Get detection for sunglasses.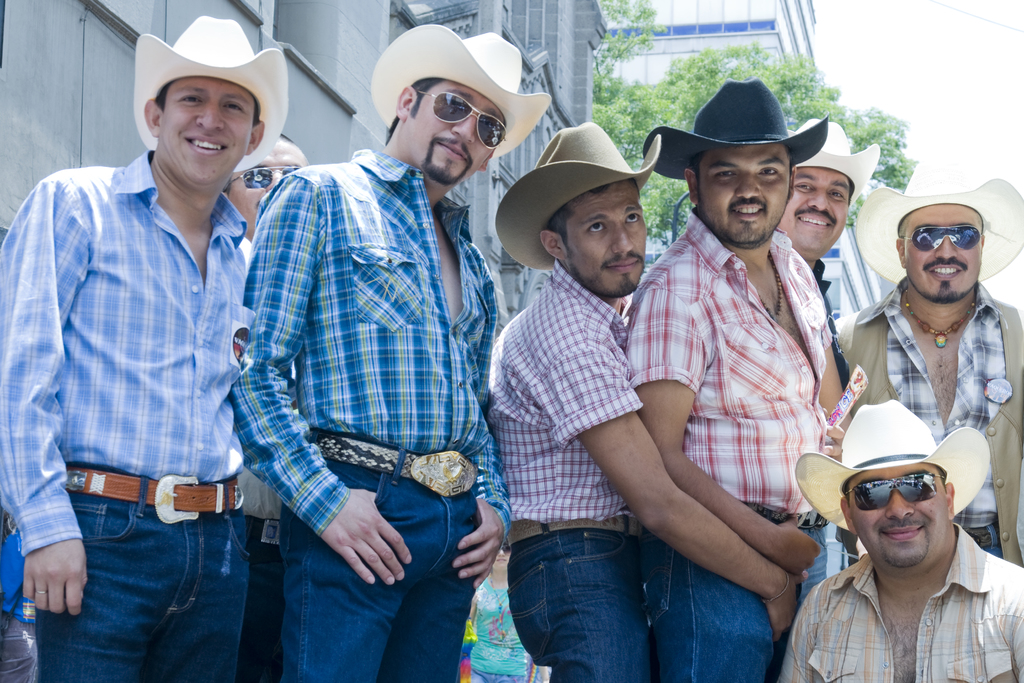
Detection: x1=224, y1=164, x2=298, y2=192.
